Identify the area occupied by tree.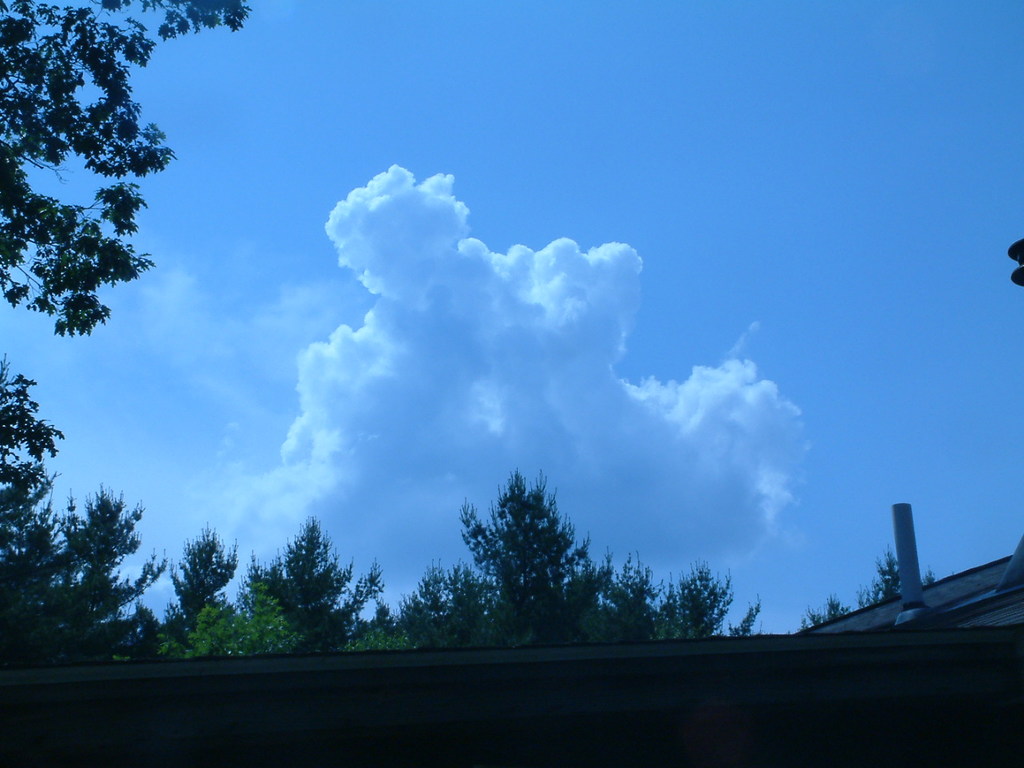
Area: bbox=[242, 510, 402, 651].
